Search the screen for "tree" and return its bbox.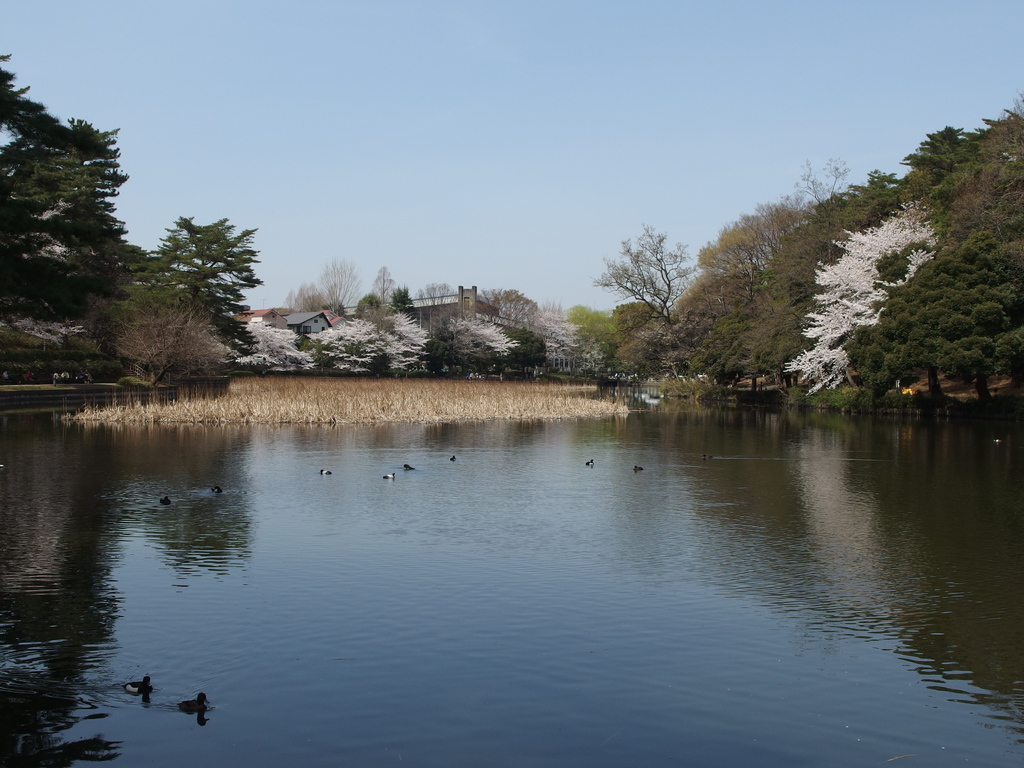
Found: BBox(587, 223, 702, 332).
